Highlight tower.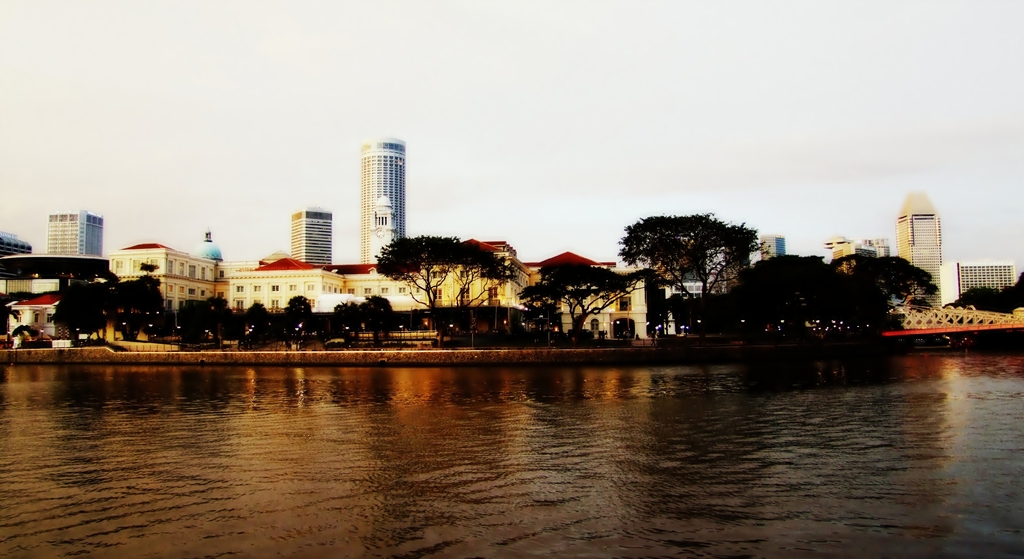
Highlighted region: bbox(893, 198, 936, 296).
